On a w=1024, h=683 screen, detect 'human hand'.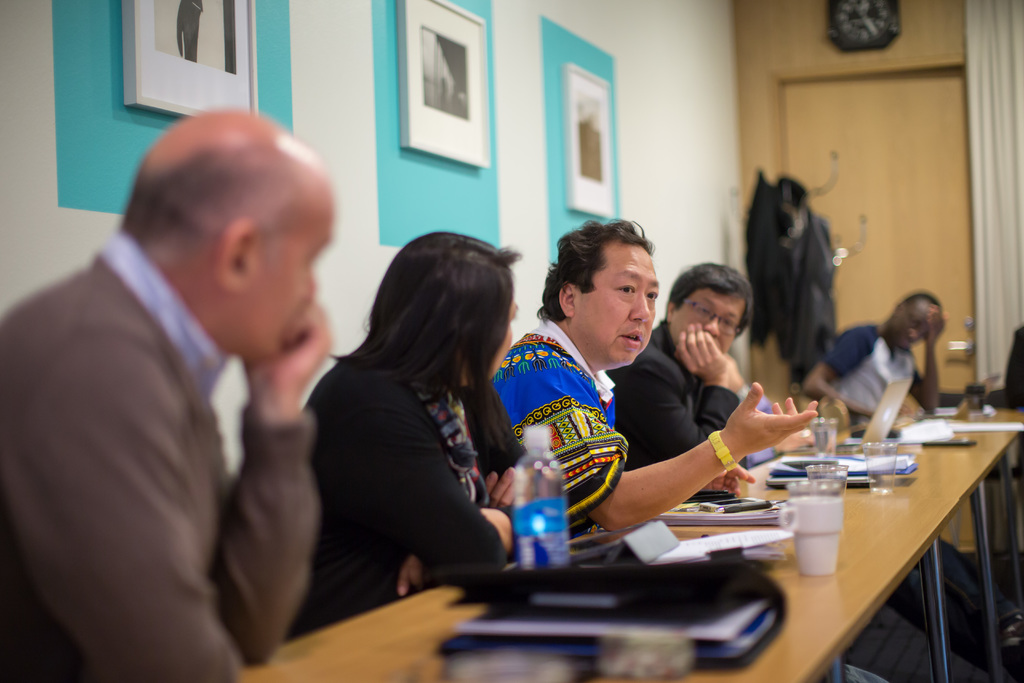
l=775, t=427, r=817, b=457.
